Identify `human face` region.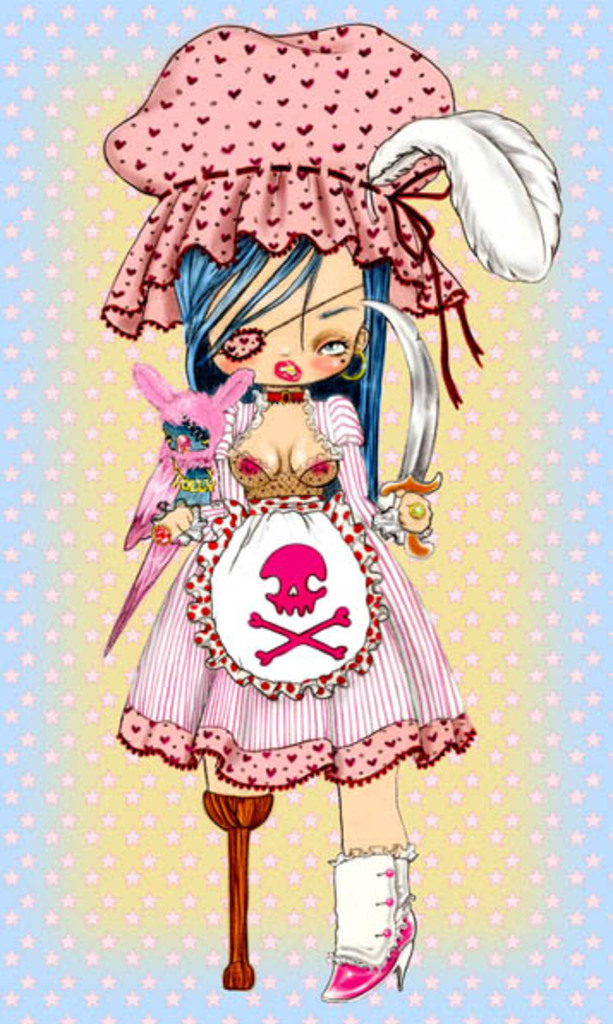
Region: <region>211, 266, 400, 395</region>.
